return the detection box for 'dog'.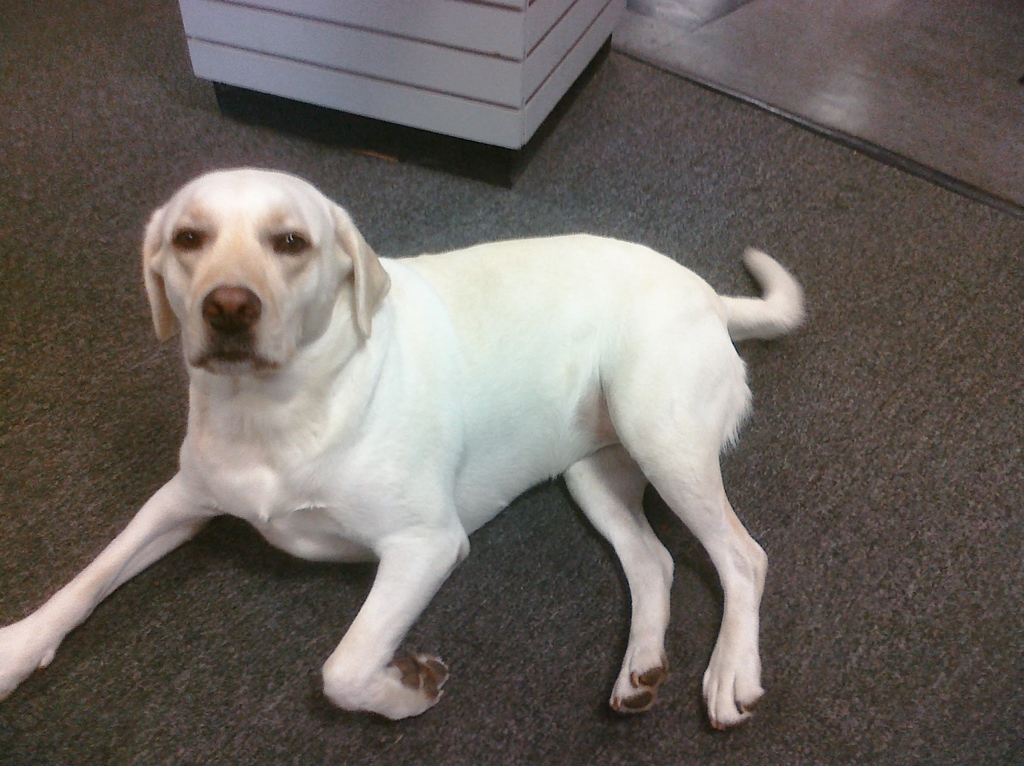
(left=0, top=168, right=810, bottom=732).
